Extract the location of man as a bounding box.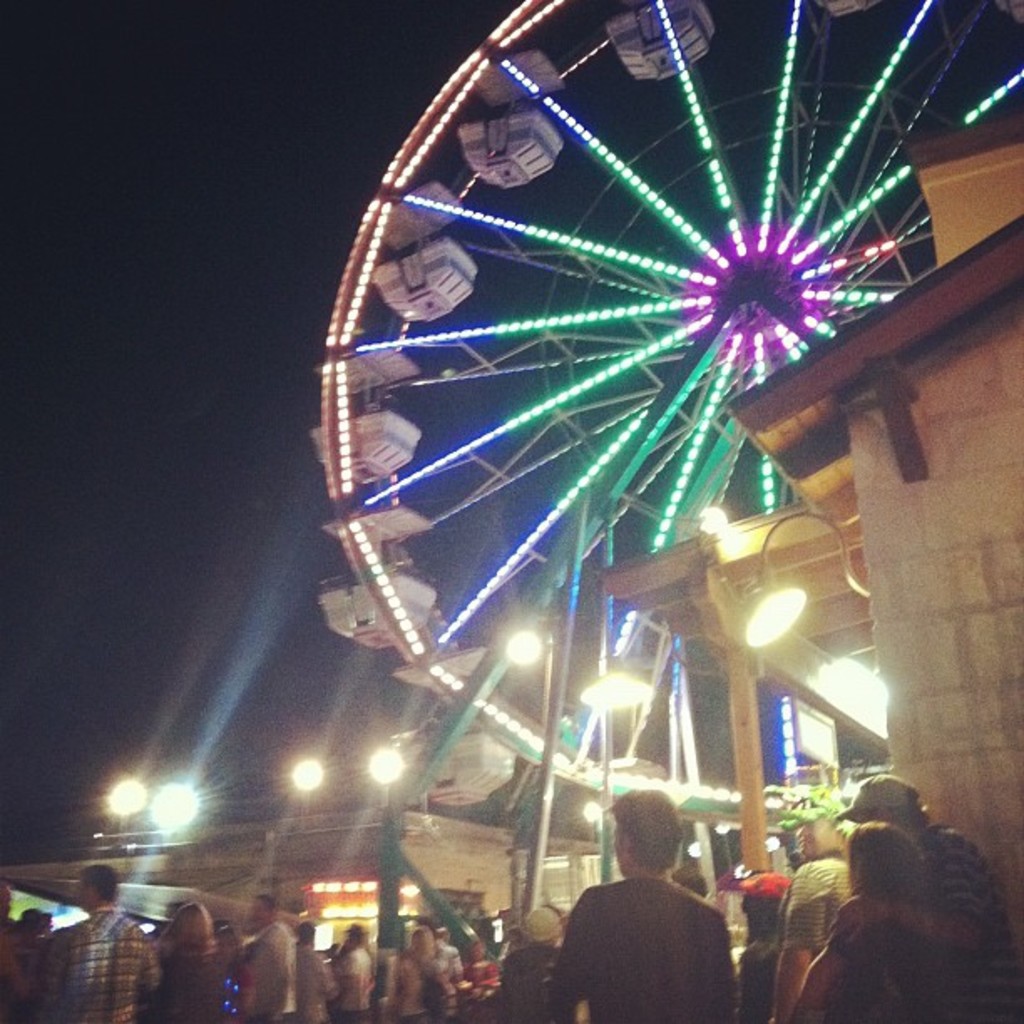
region(243, 897, 294, 1022).
